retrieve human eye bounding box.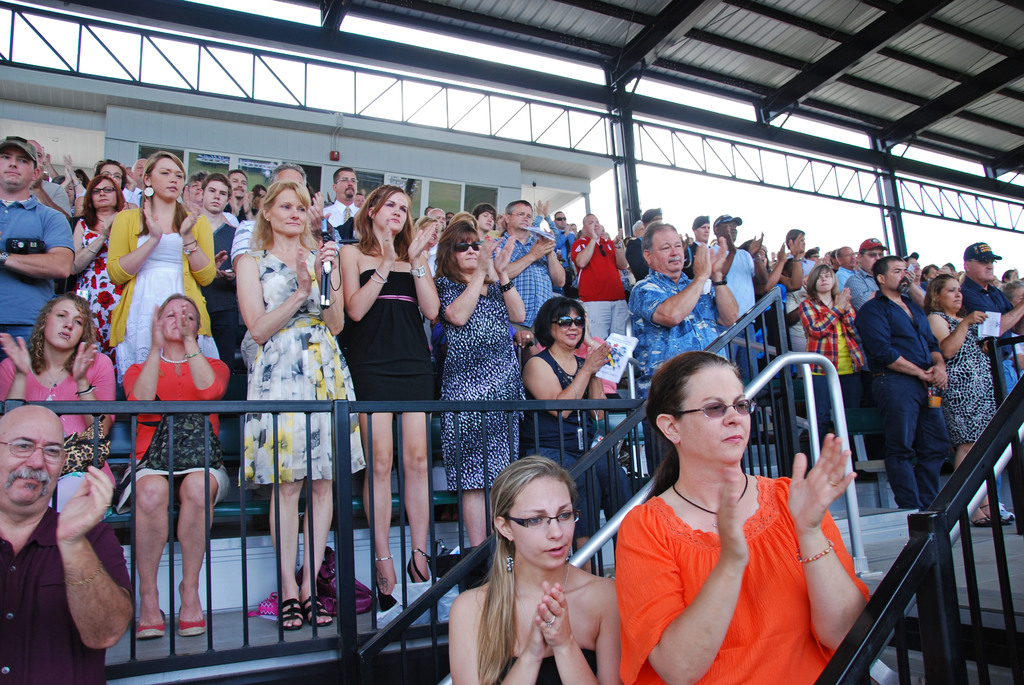
Bounding box: (x1=186, y1=315, x2=195, y2=319).
